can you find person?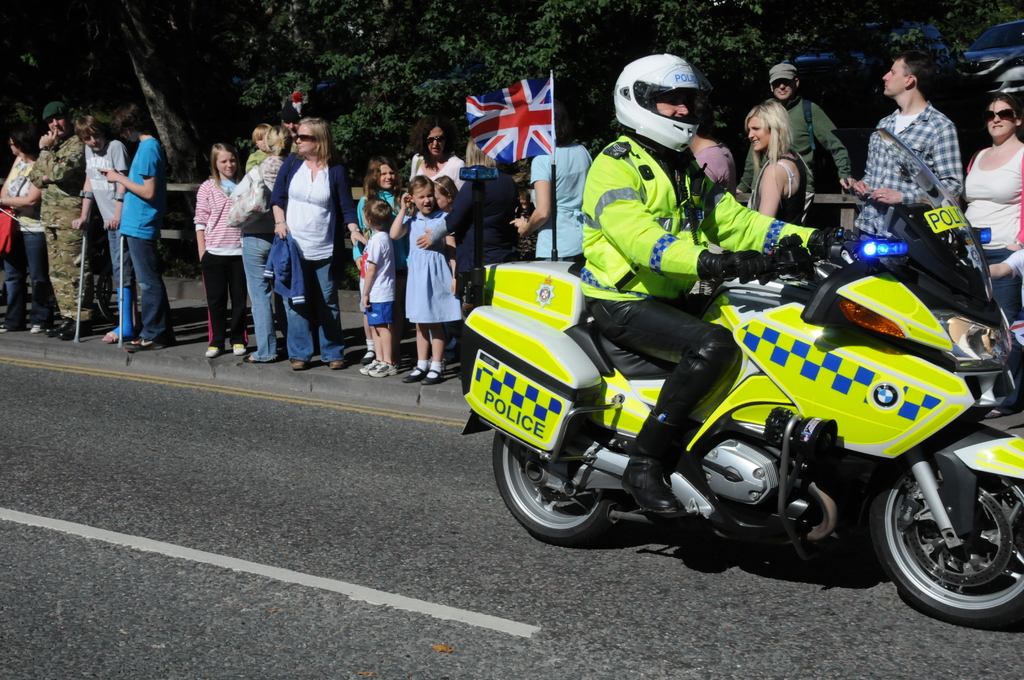
Yes, bounding box: pyautogui.locateOnScreen(73, 105, 133, 332).
